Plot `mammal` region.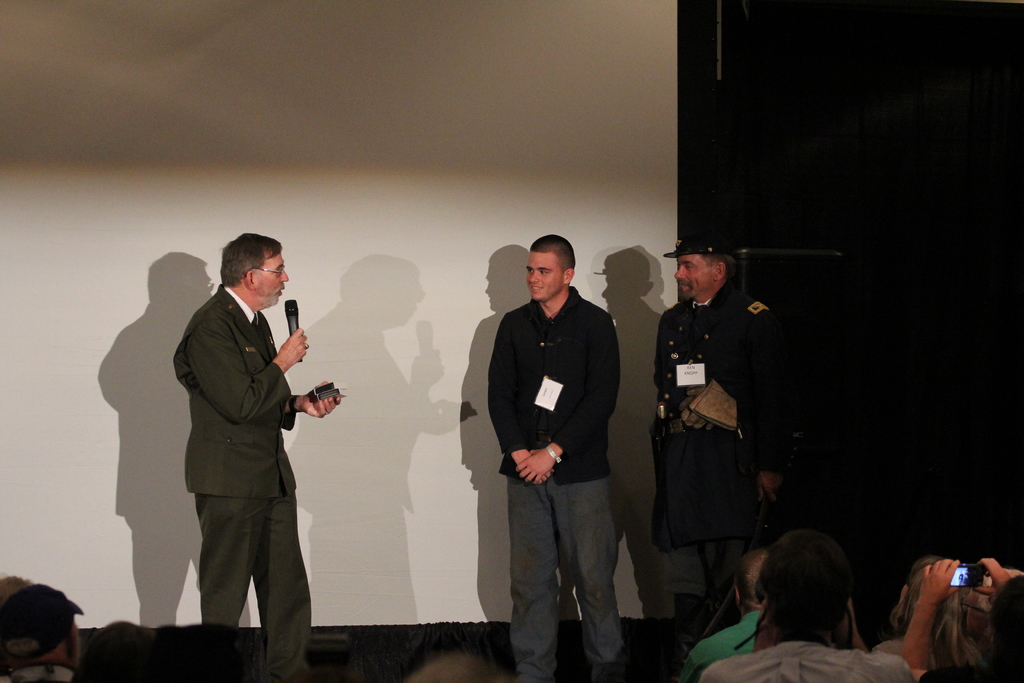
Plotted at <box>161,249,330,682</box>.
